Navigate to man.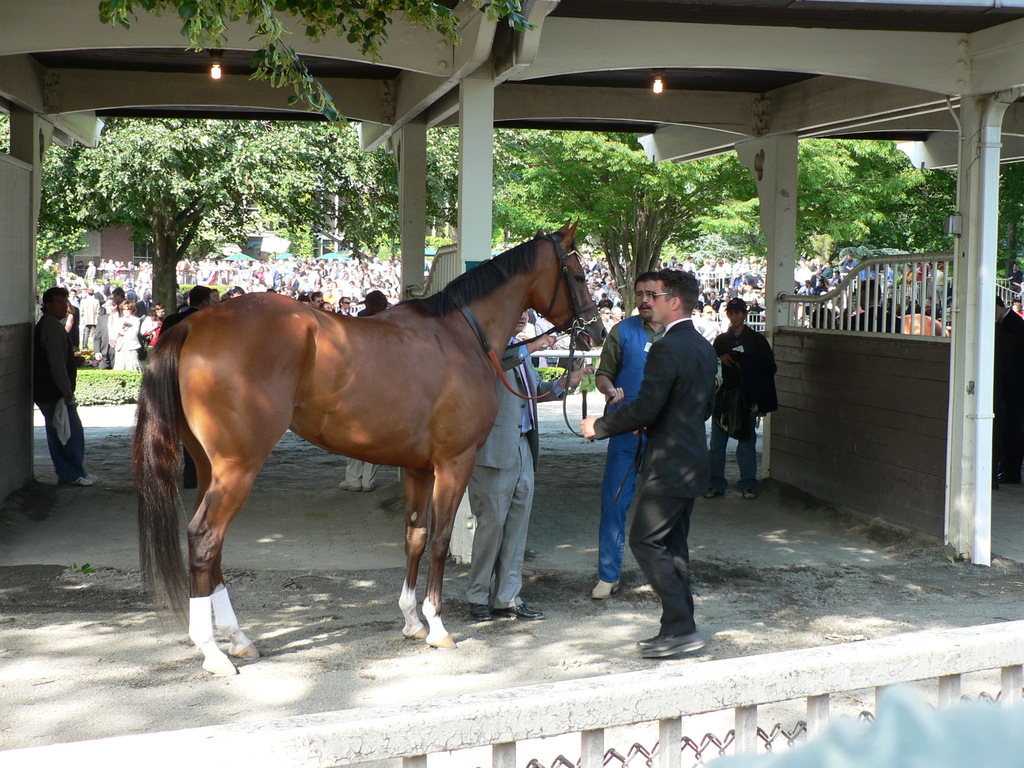
Navigation target: box(591, 273, 666, 594).
